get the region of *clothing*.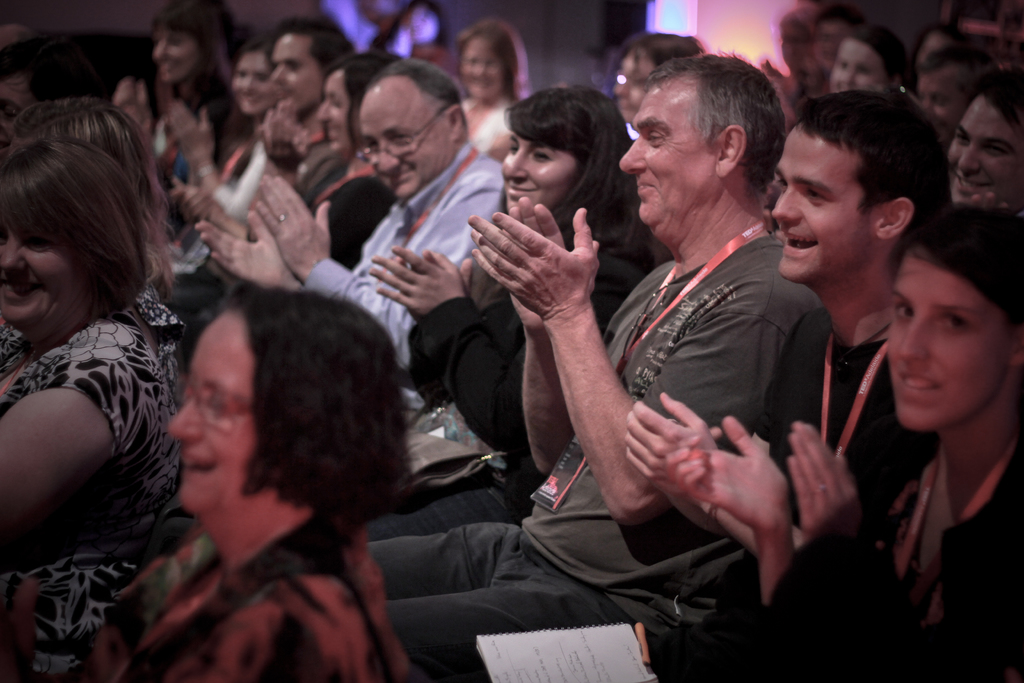
bbox=[212, 134, 275, 217].
